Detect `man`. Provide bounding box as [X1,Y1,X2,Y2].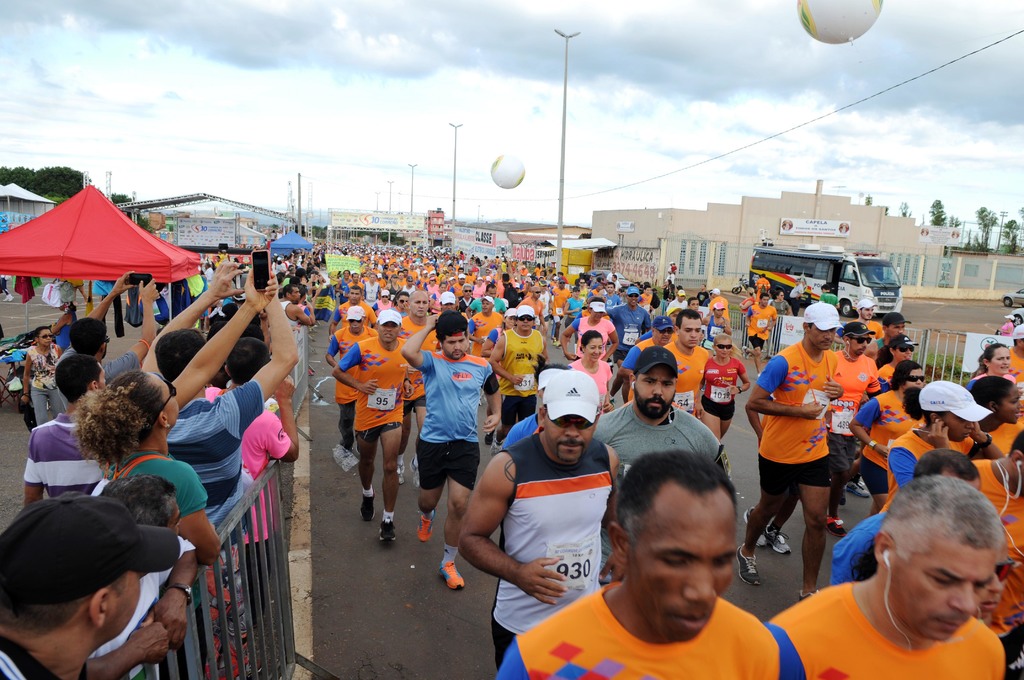
[591,343,730,589].
